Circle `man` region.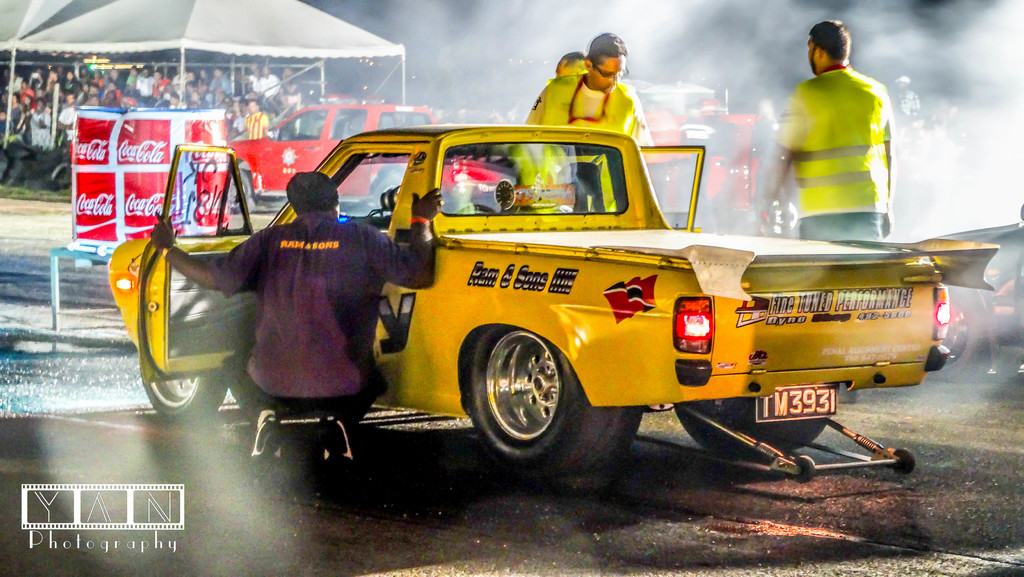
Region: region(273, 63, 299, 108).
